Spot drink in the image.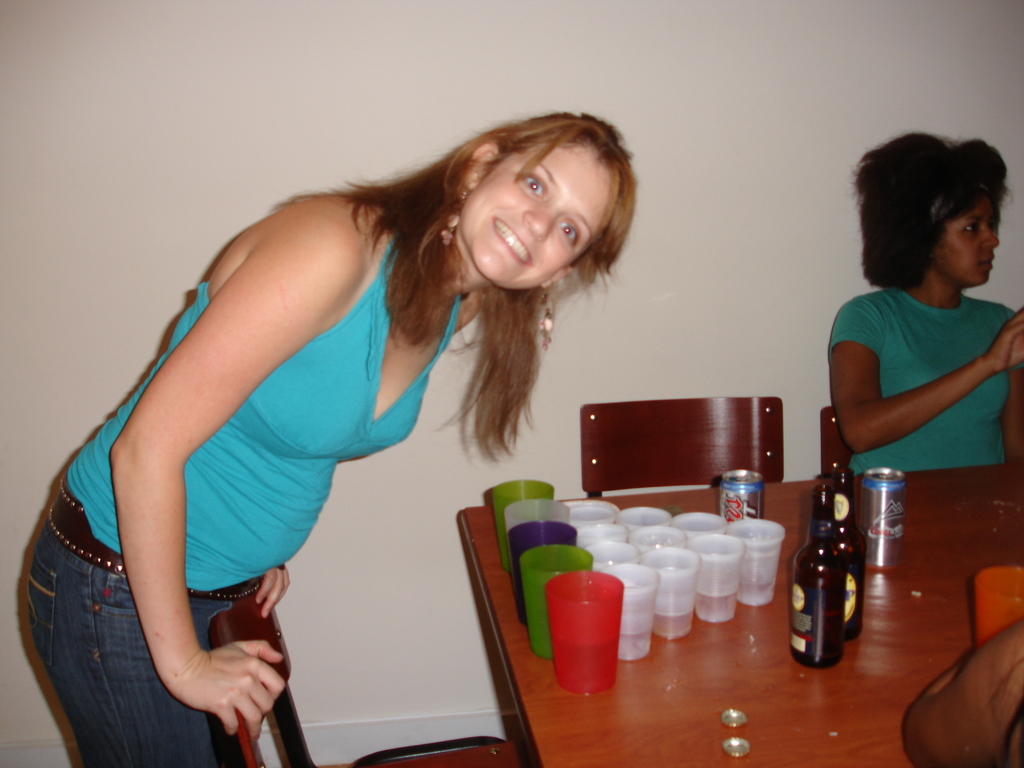
drink found at box=[860, 466, 907, 572].
